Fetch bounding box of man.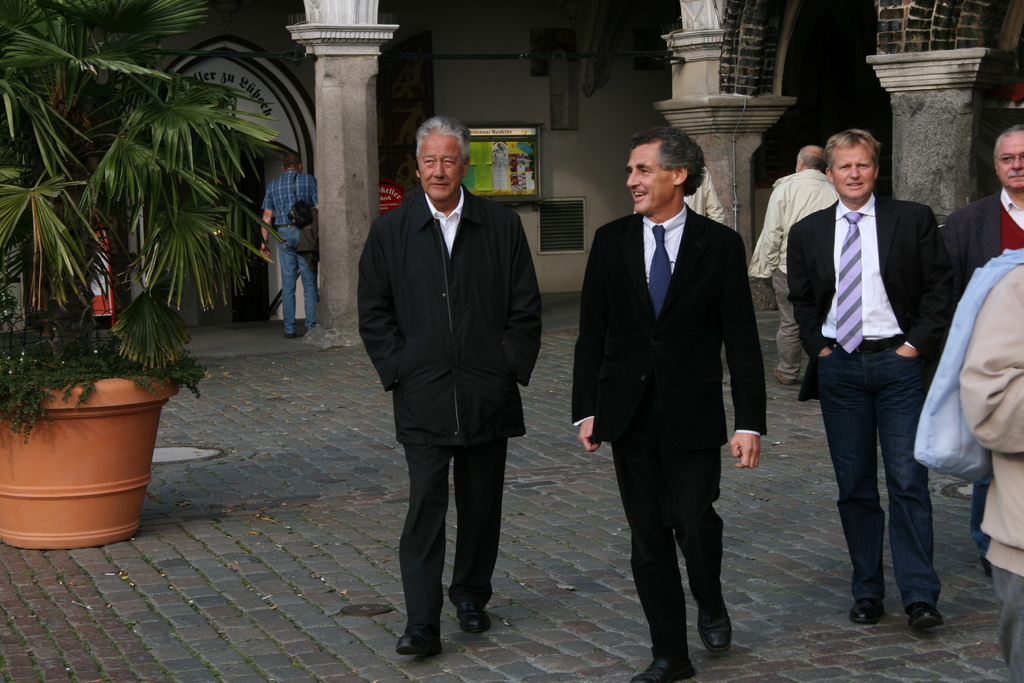
Bbox: 957,263,1023,682.
